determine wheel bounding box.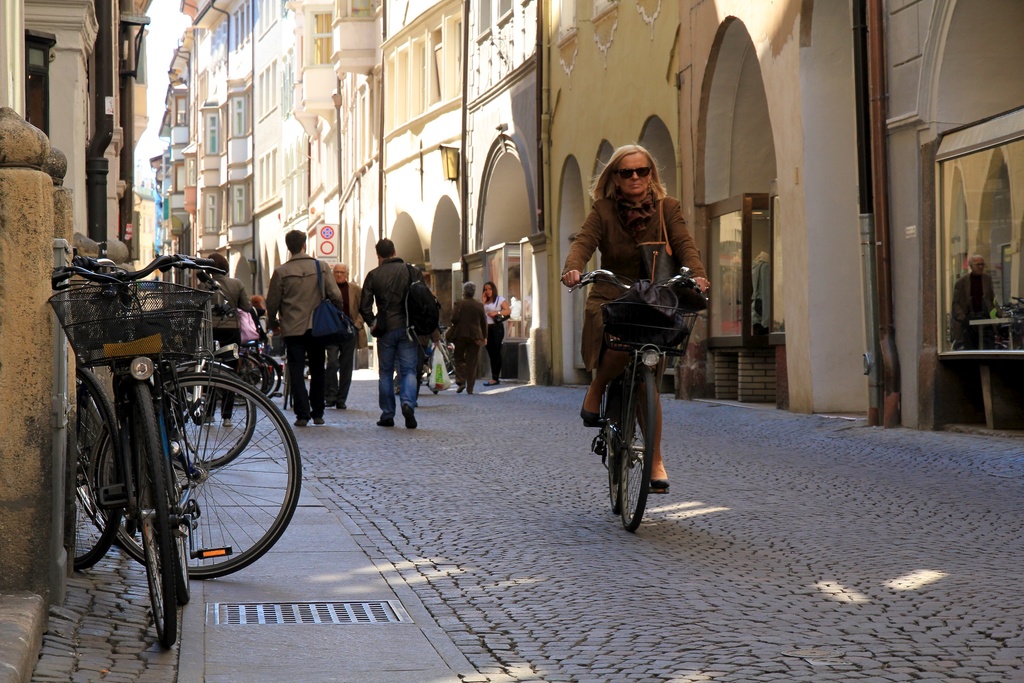
Determined: {"x1": 92, "y1": 372, "x2": 305, "y2": 577}.
